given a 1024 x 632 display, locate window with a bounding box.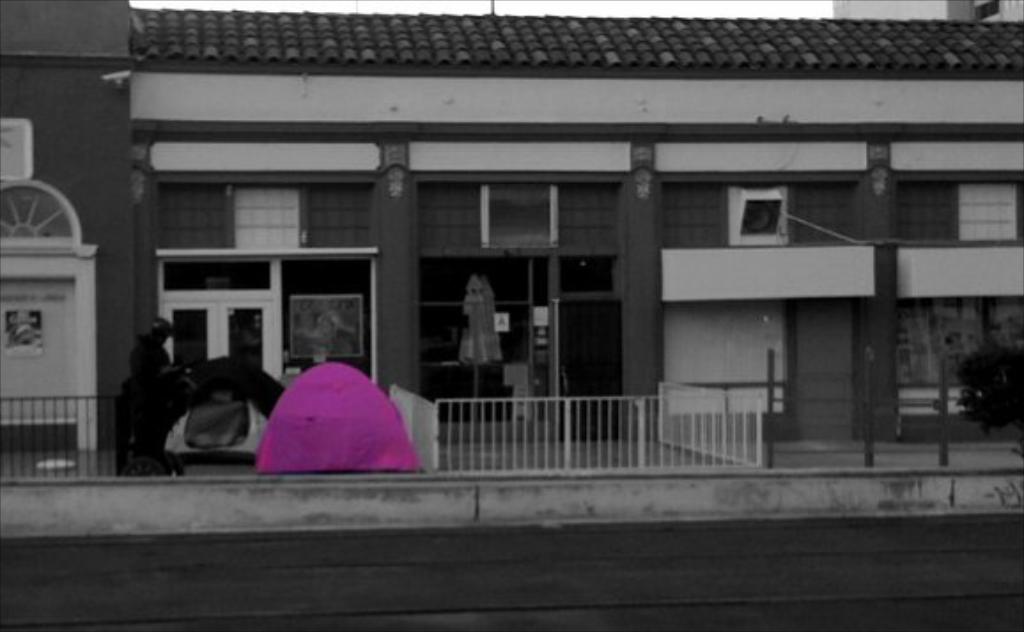
Located: bbox=[728, 184, 788, 243].
